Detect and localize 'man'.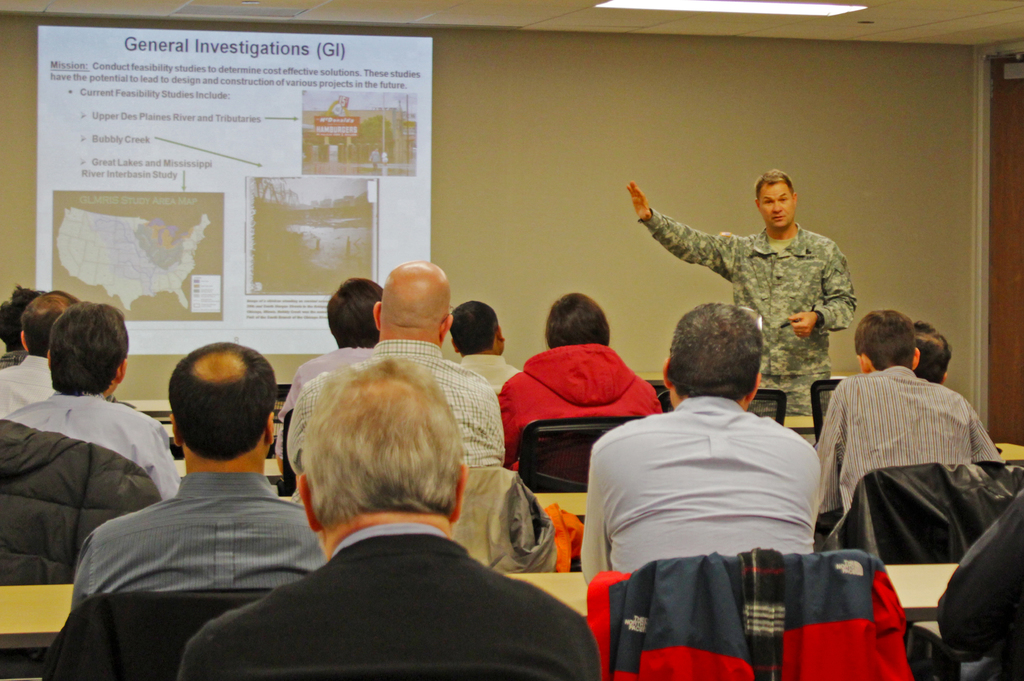
Localized at bbox=[450, 304, 524, 400].
